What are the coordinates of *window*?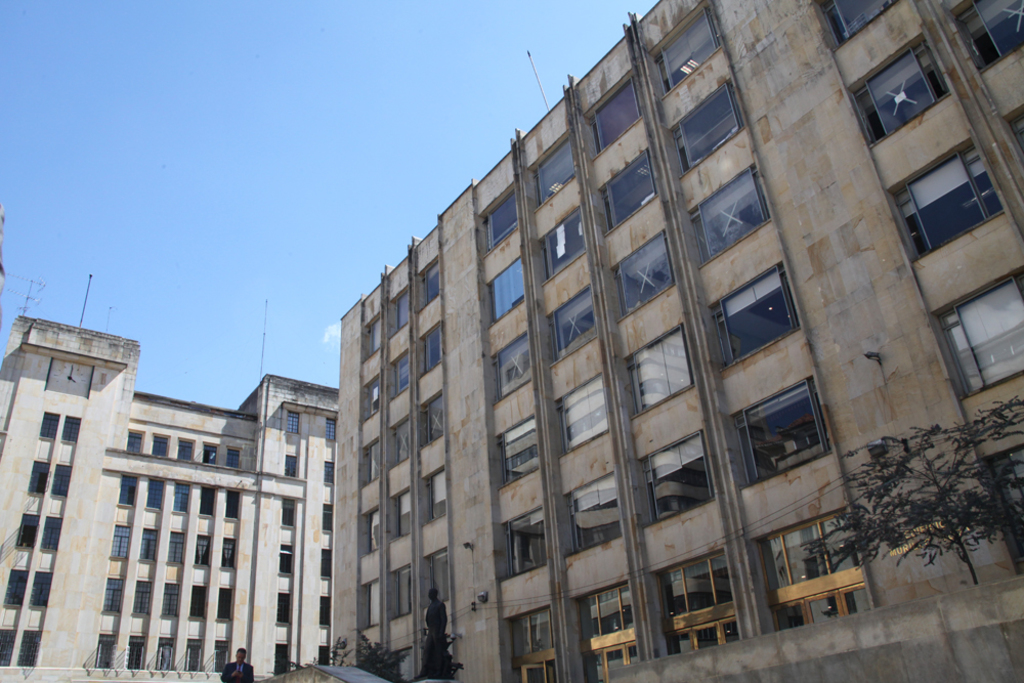
rect(562, 462, 616, 557).
